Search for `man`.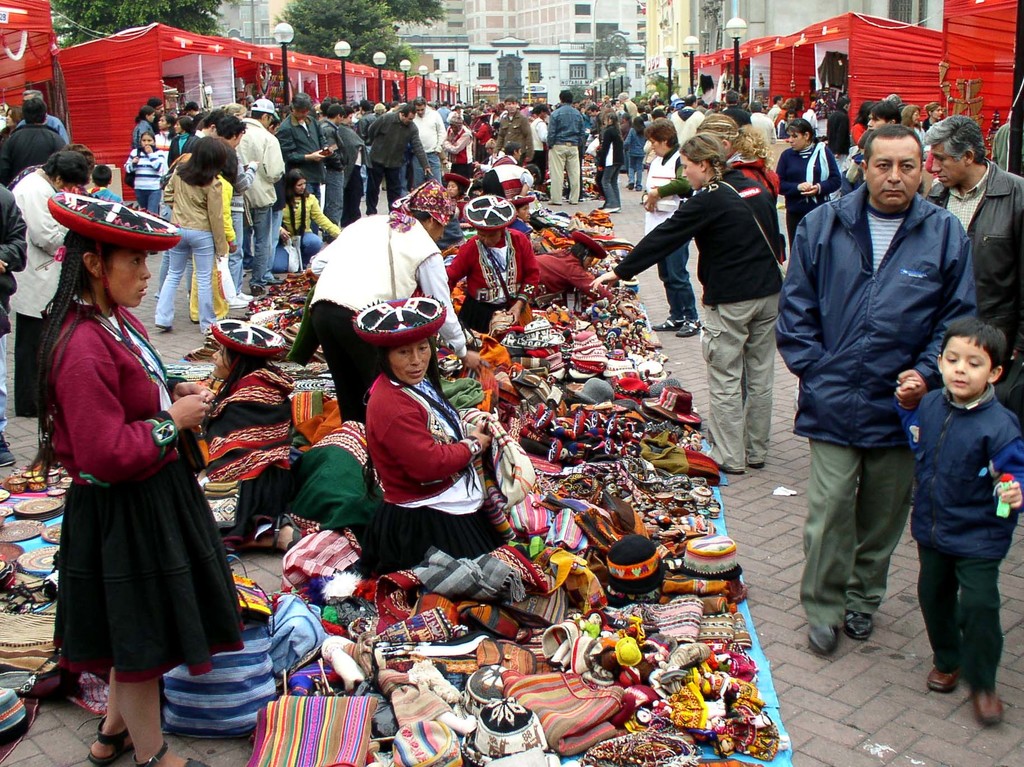
Found at (916,114,1023,425).
